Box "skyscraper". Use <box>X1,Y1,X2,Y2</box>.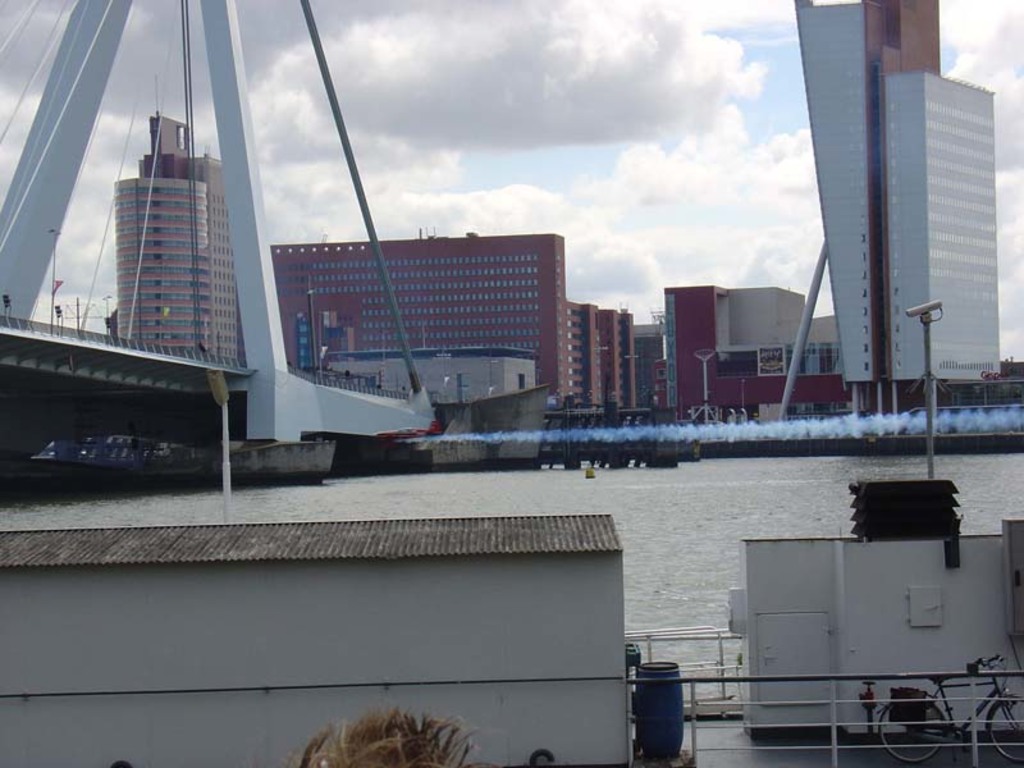
<box>110,173,211,357</box>.
